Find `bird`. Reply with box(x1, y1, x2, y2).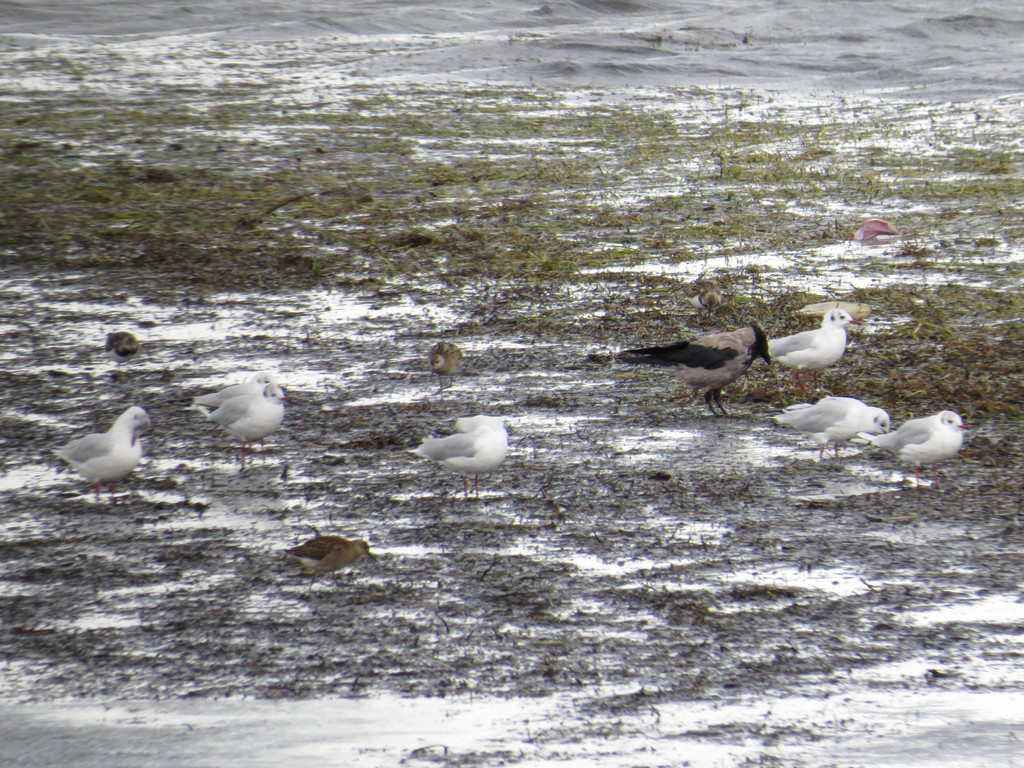
box(45, 399, 159, 511).
